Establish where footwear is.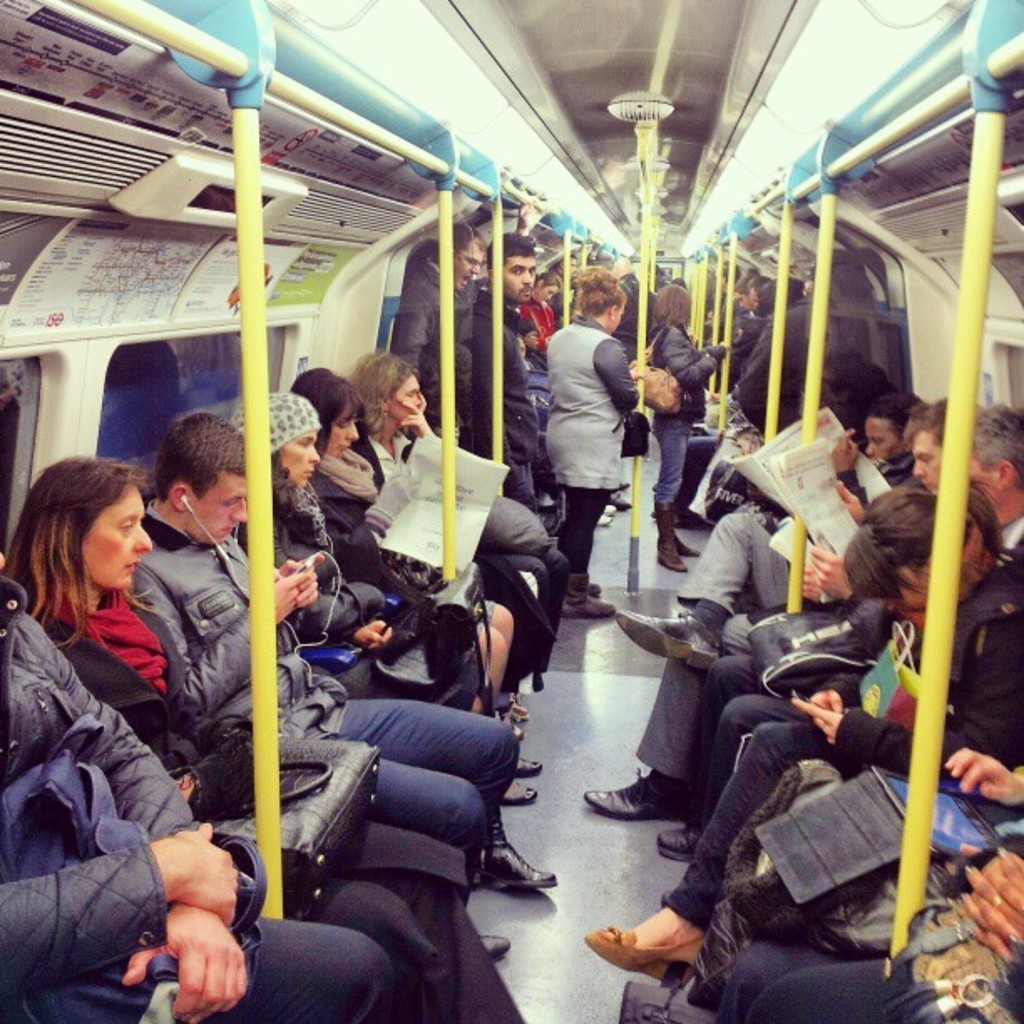
Established at (591, 524, 609, 532).
